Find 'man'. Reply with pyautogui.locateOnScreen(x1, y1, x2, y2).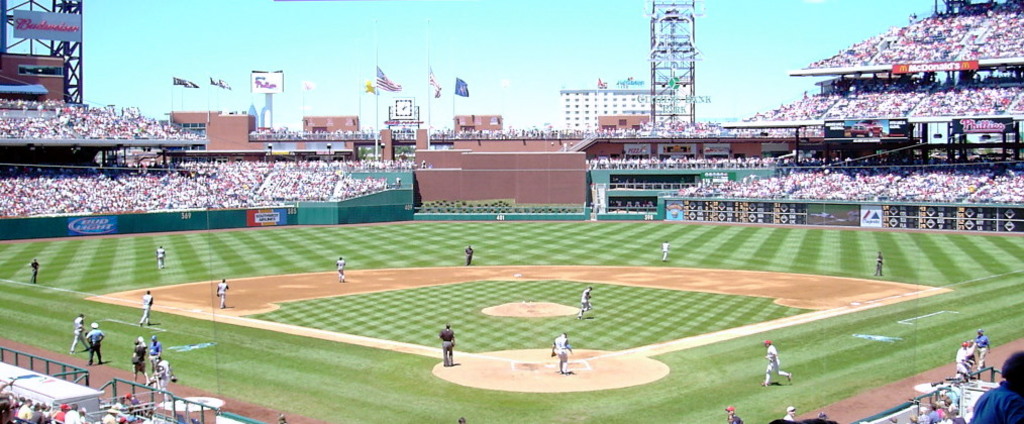
pyautogui.locateOnScreen(875, 252, 886, 275).
